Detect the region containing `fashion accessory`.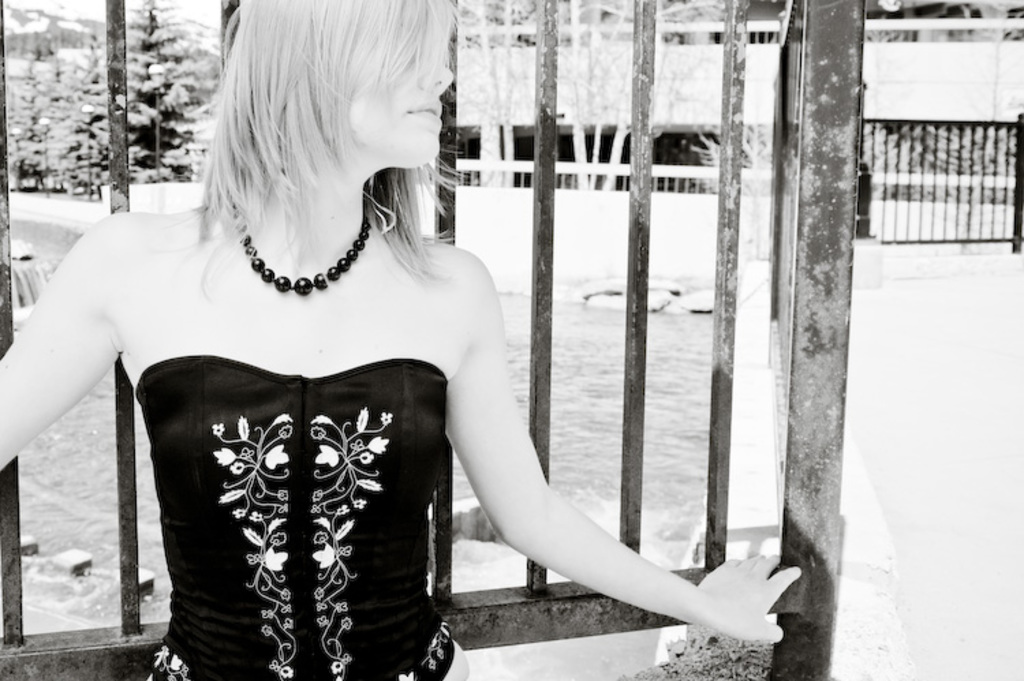
box=[232, 190, 396, 298].
